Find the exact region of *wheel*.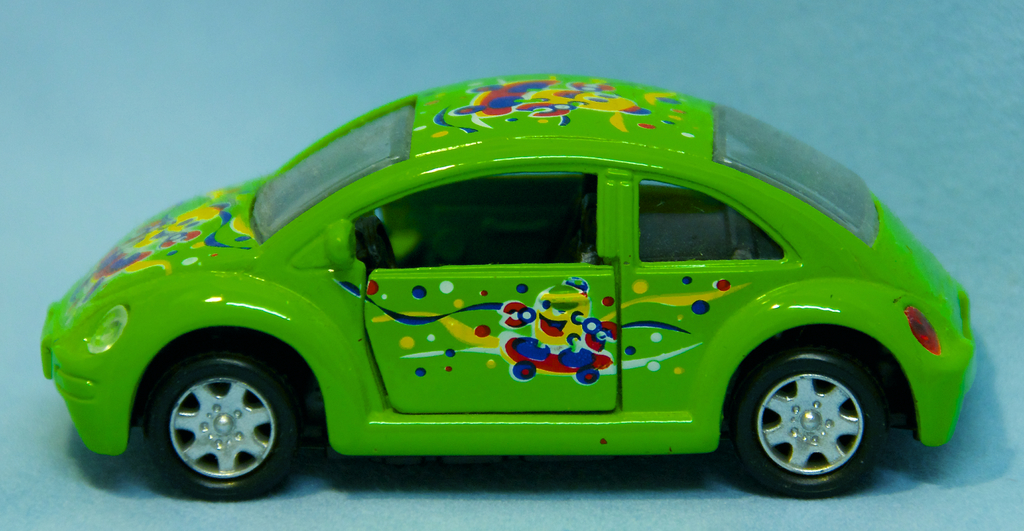
Exact region: <box>468,81,502,95</box>.
